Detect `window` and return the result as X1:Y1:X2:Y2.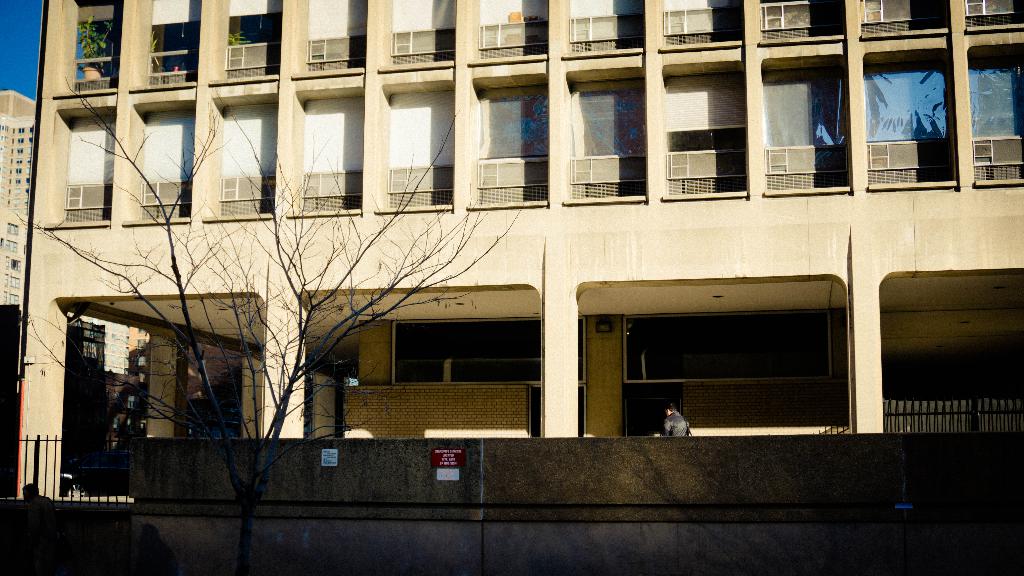
380:87:455:210.
